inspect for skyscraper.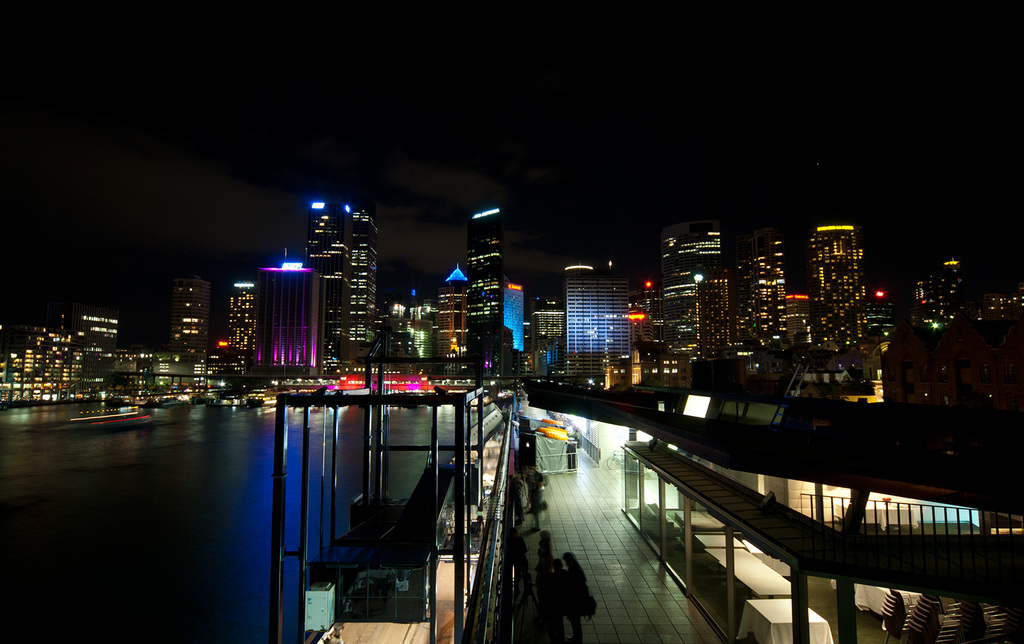
Inspection: {"left": 307, "top": 202, "right": 351, "bottom": 373}.
